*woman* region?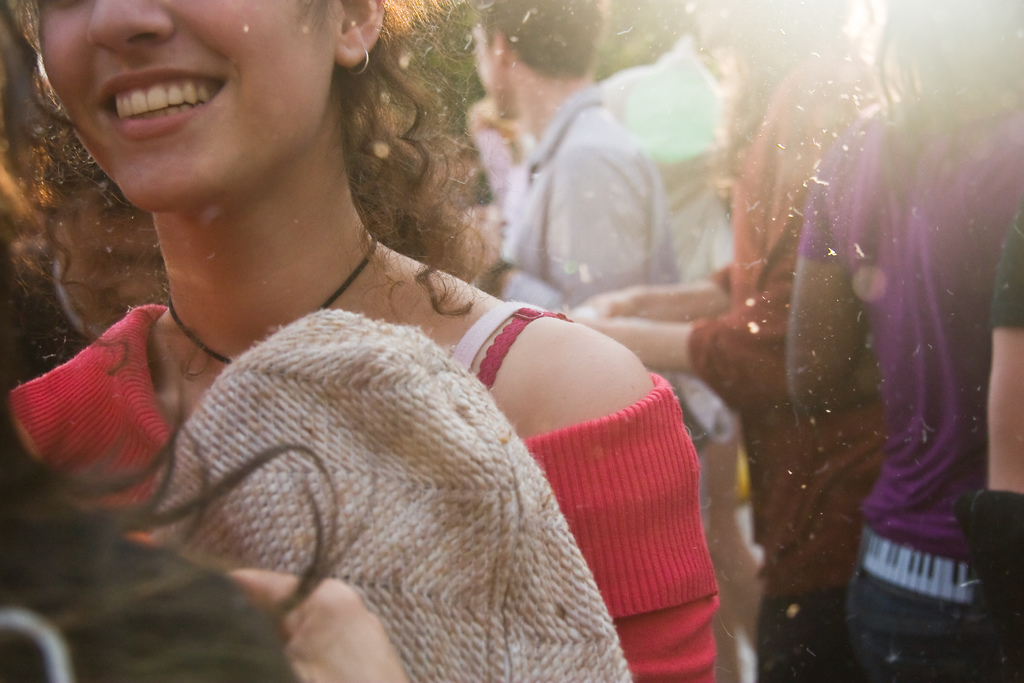
box=[566, 0, 884, 682]
